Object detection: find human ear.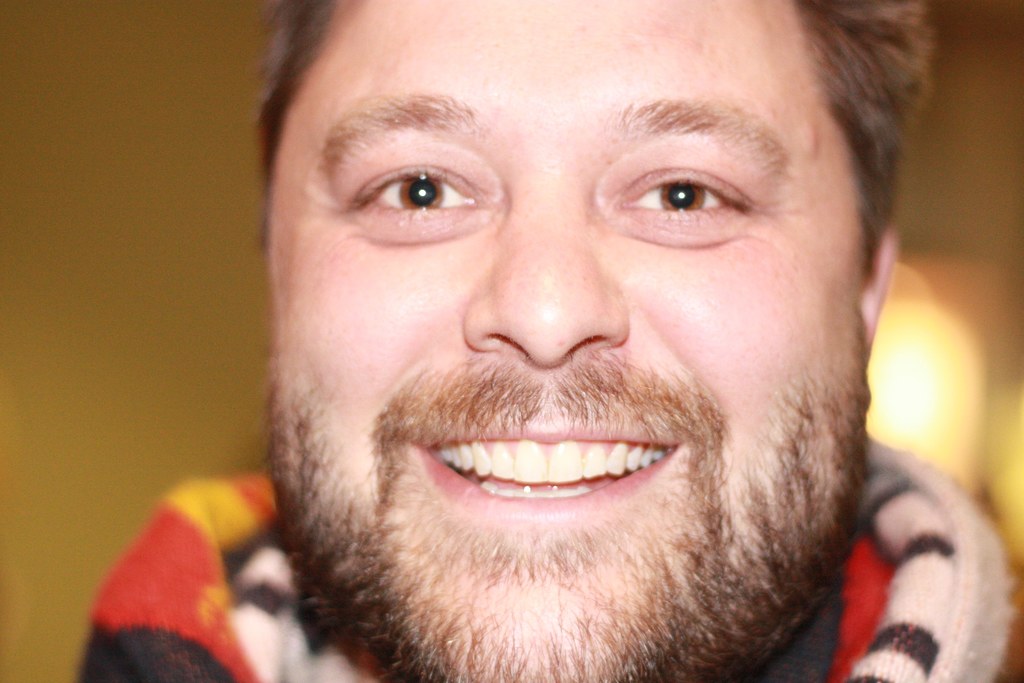
left=860, top=227, right=895, bottom=347.
